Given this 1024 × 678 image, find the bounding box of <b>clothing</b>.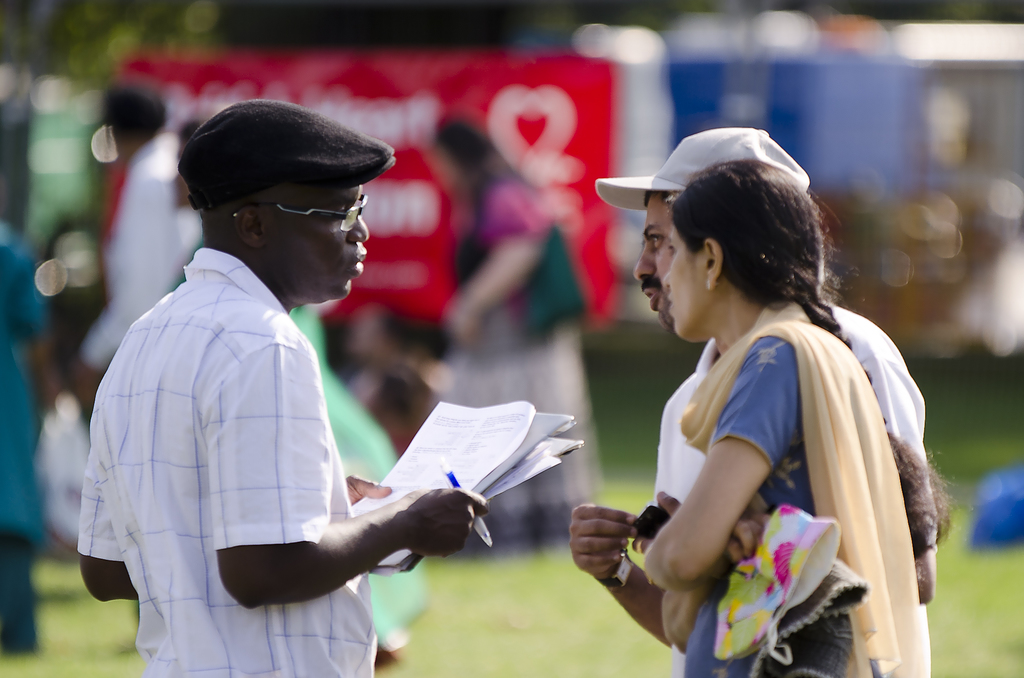
648,292,942,677.
